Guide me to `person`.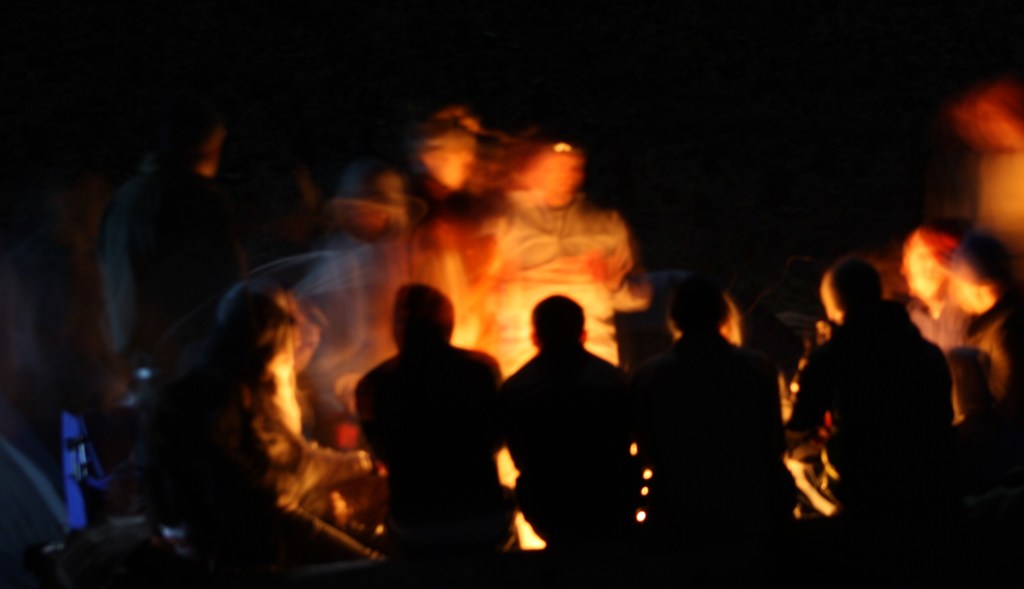
Guidance: <box>355,283,522,552</box>.
